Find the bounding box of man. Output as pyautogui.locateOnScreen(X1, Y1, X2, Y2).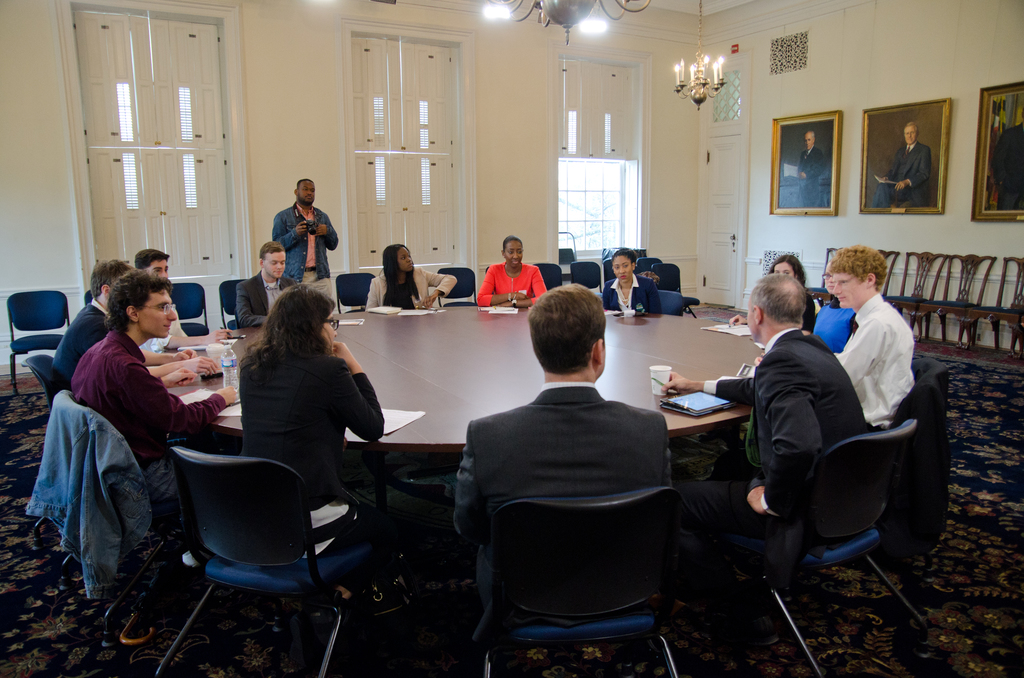
pyautogui.locateOnScreen(664, 274, 860, 565).
